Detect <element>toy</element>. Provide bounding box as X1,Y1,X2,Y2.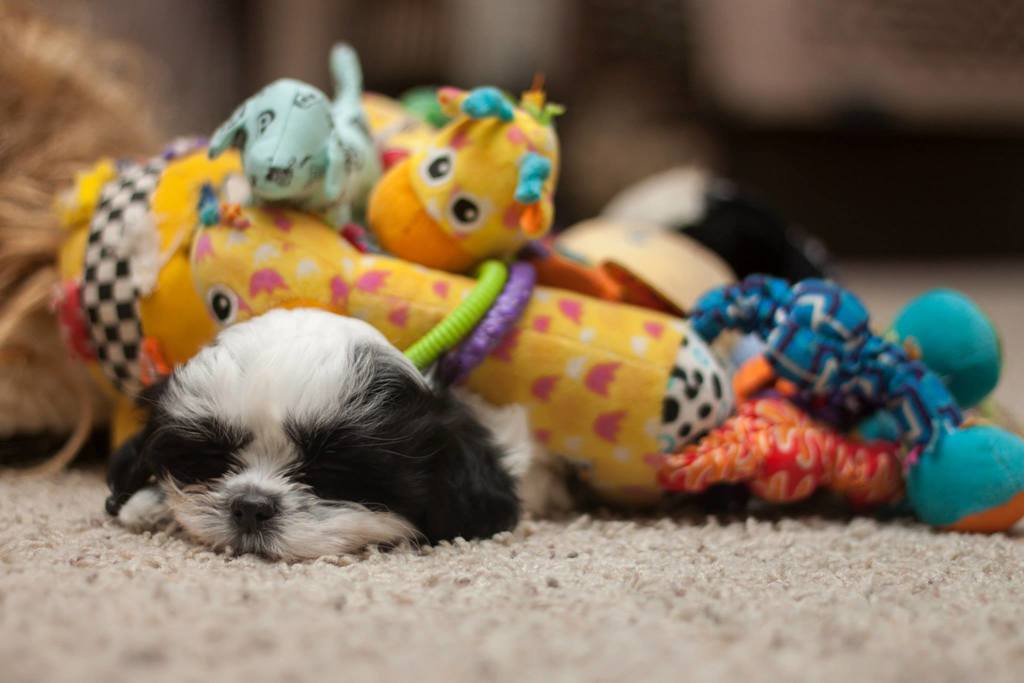
208,37,385,253.
